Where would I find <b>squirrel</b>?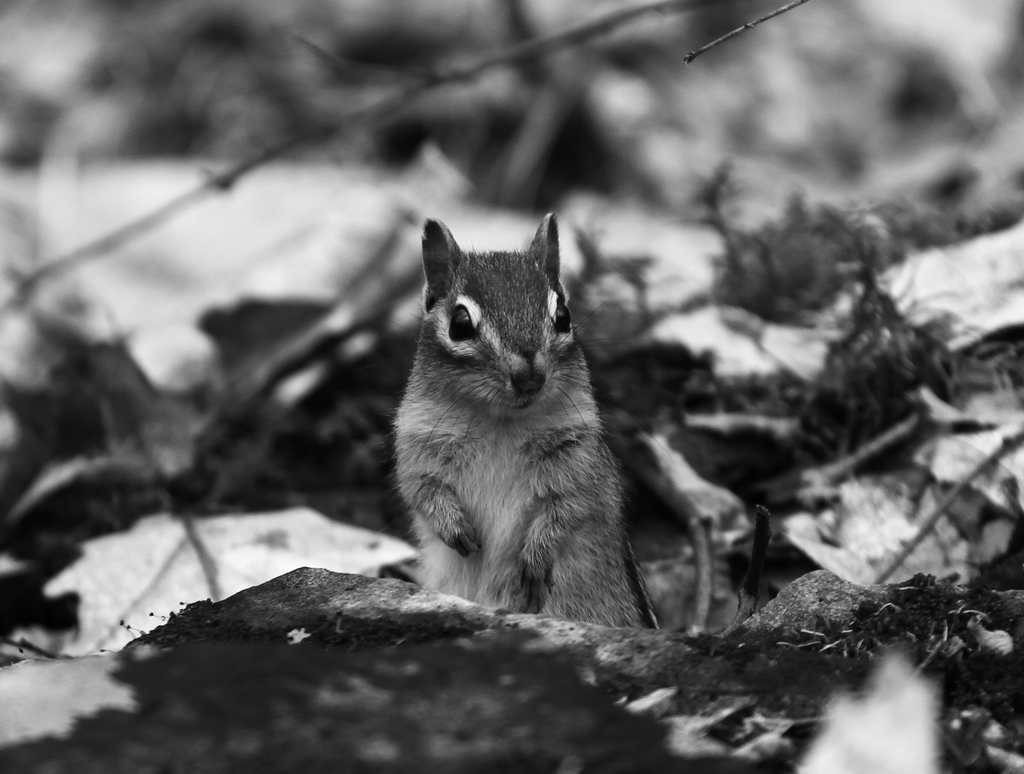
At [376, 212, 675, 631].
